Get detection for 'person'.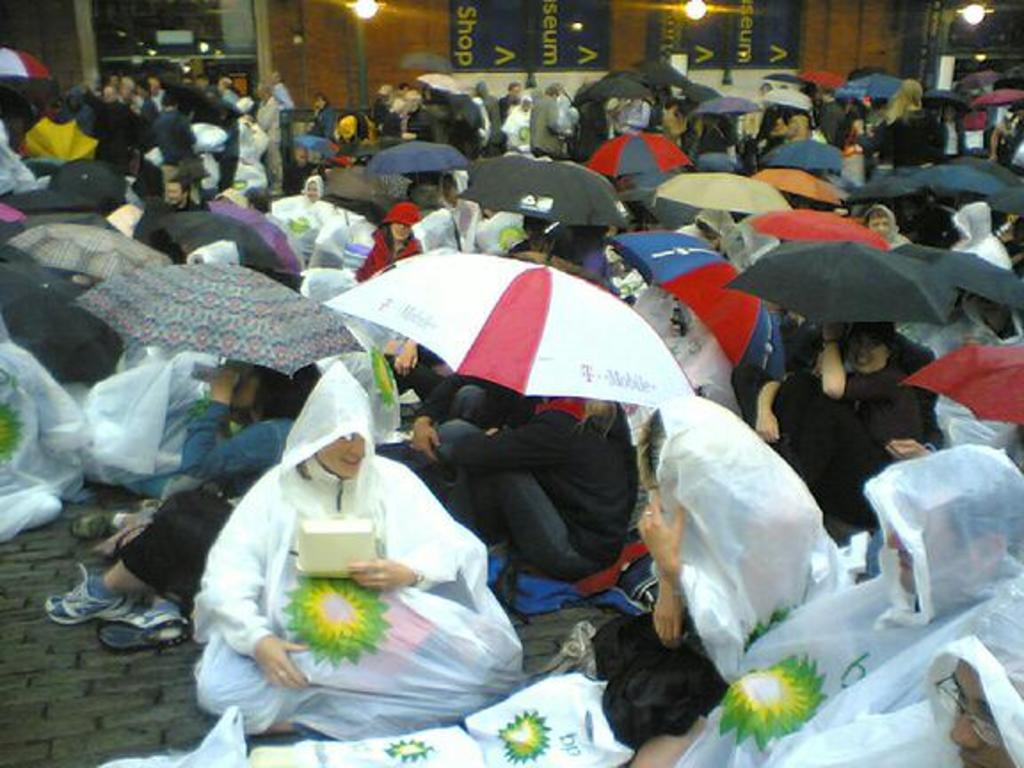
Detection: BBox(420, 5, 537, 114).
